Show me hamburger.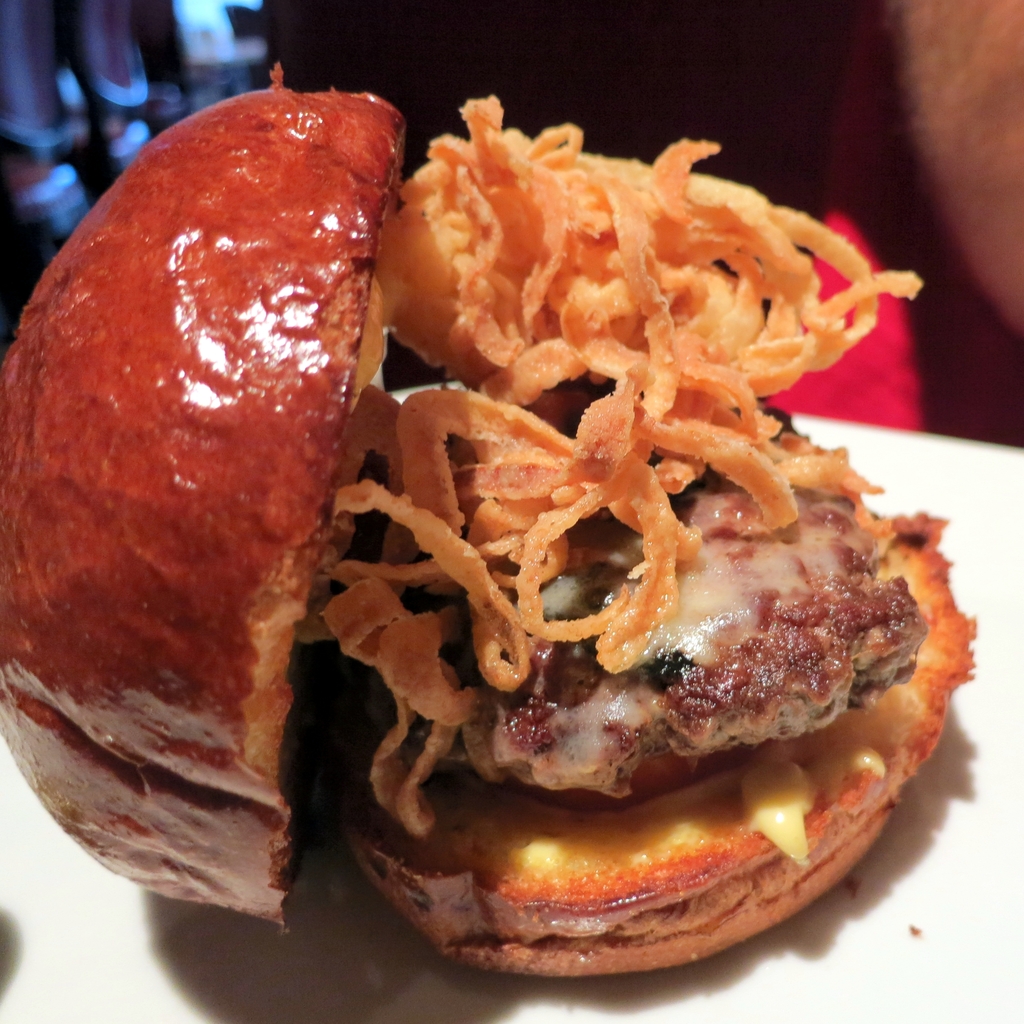
hamburger is here: 0/58/977/971.
